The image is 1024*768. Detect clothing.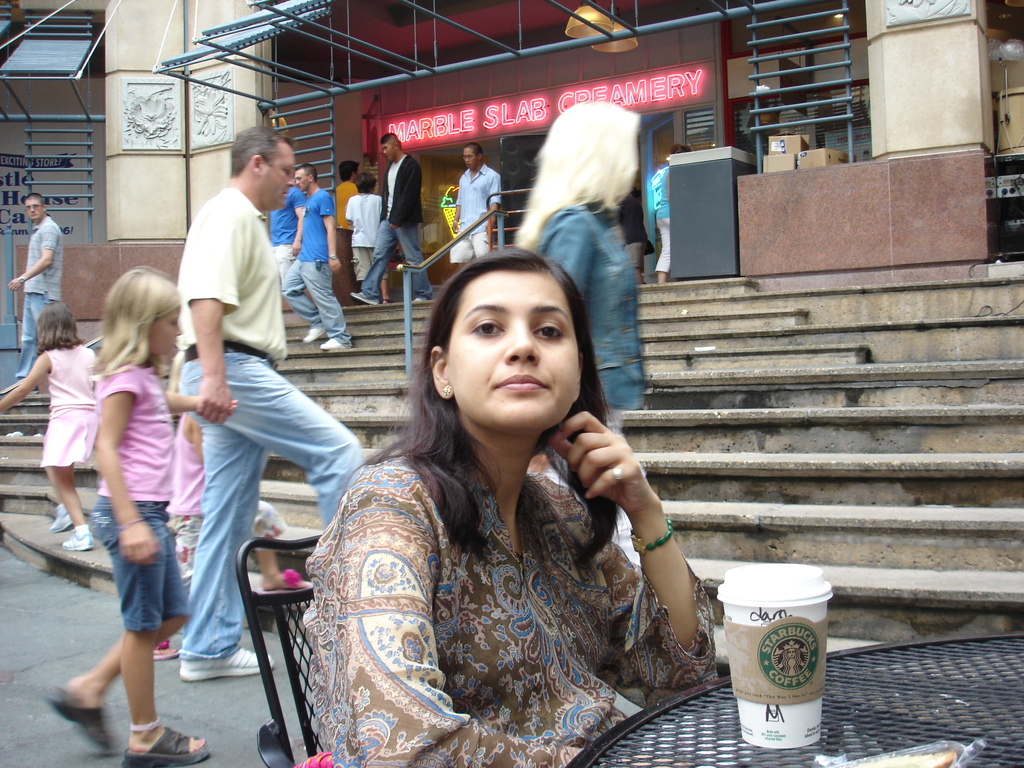
Detection: box=[90, 363, 202, 630].
